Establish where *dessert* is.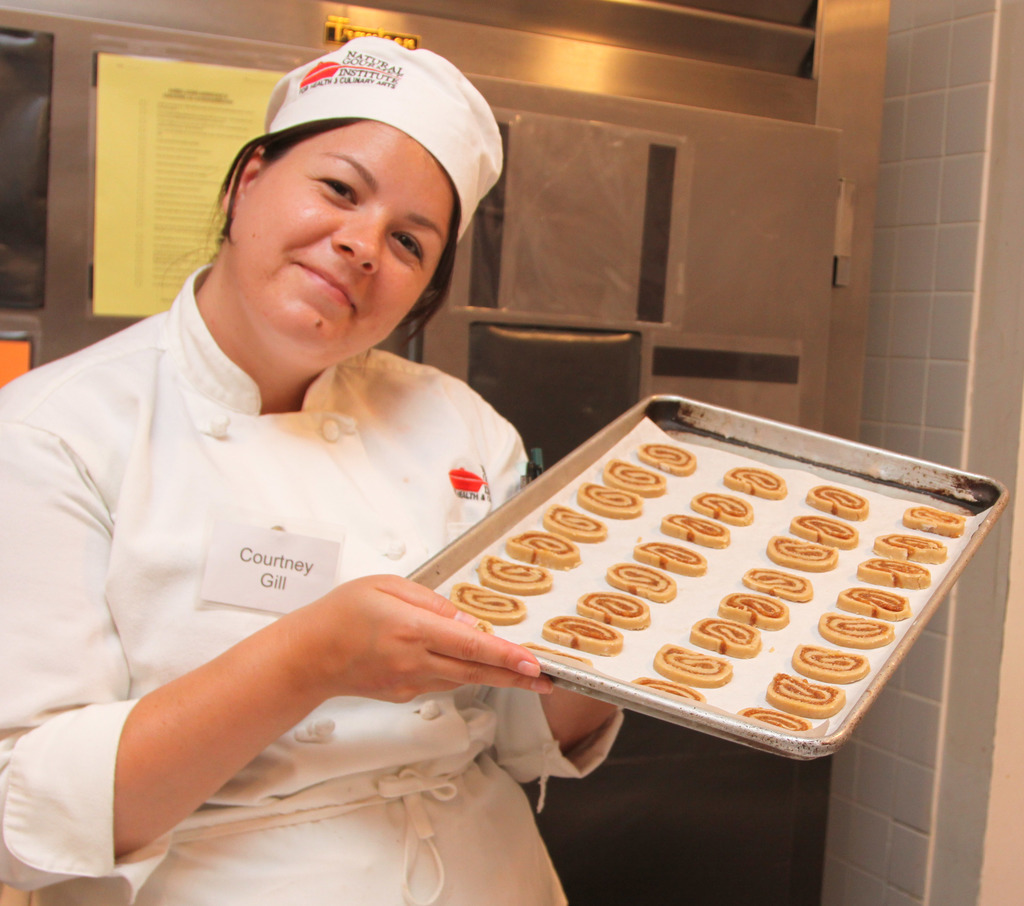
Established at pyautogui.locateOnScreen(540, 501, 602, 553).
